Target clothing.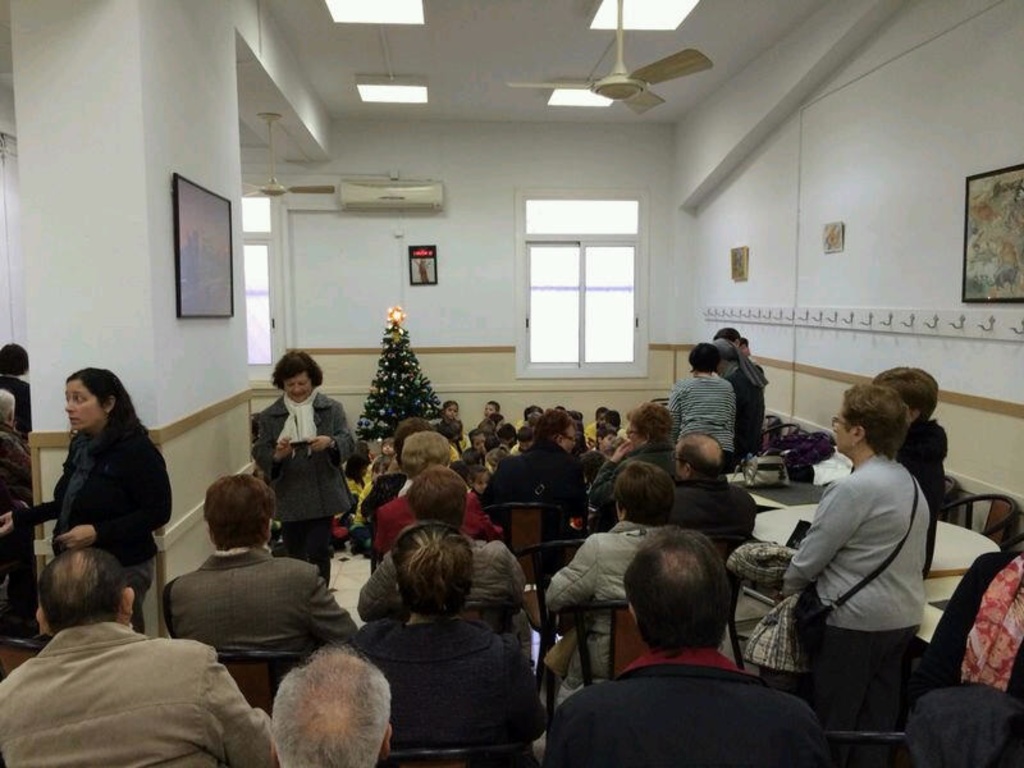
Target region: detection(157, 549, 353, 652).
